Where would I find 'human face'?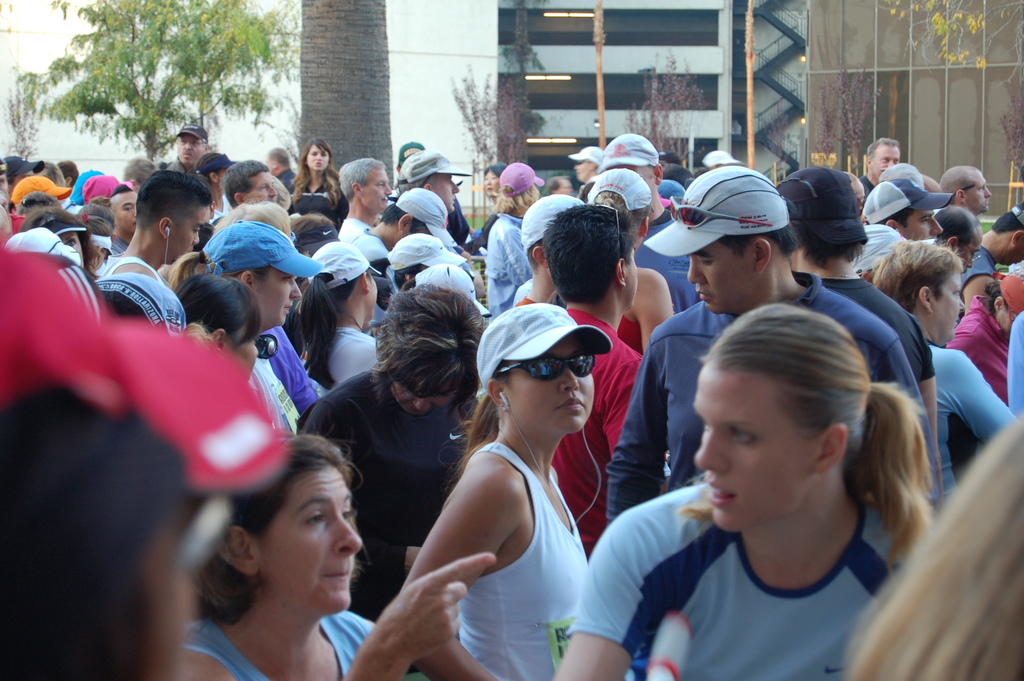
At BBox(364, 168, 393, 212).
